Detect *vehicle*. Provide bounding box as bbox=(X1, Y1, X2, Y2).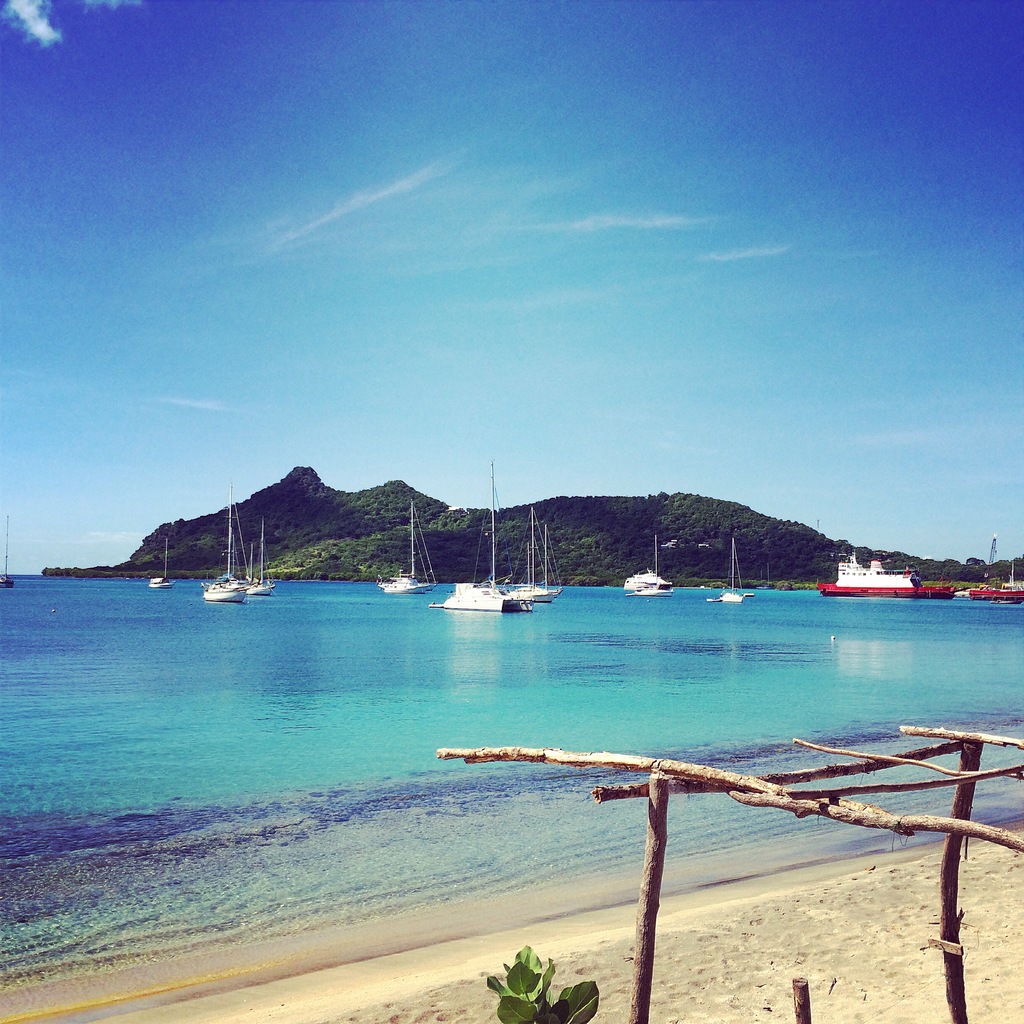
bbox=(620, 536, 672, 602).
